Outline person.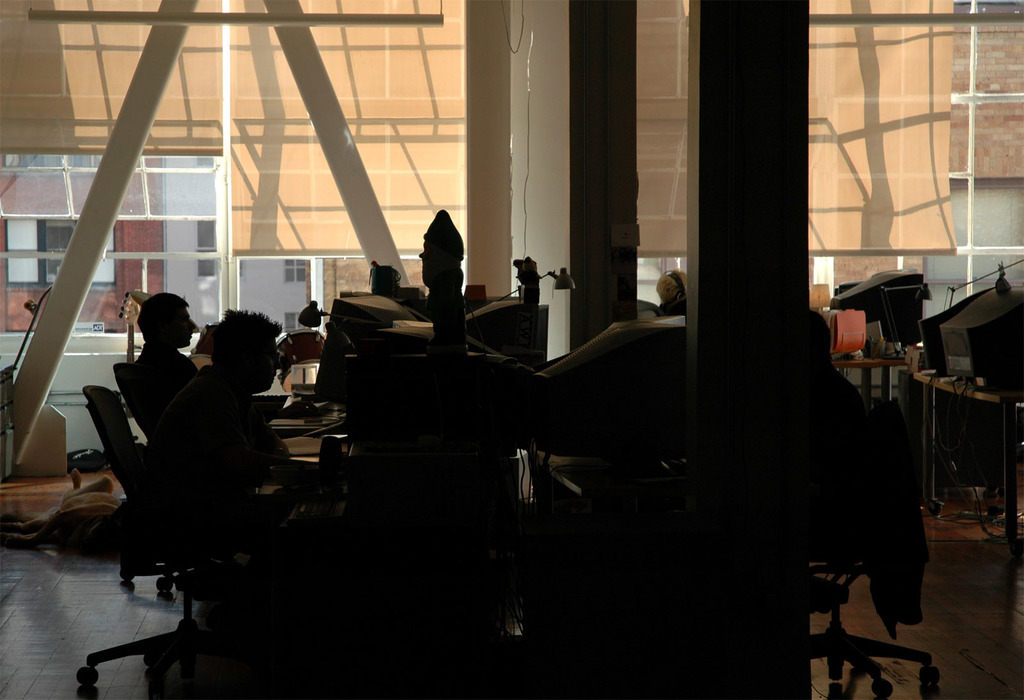
Outline: x1=125 y1=291 x2=195 y2=396.
